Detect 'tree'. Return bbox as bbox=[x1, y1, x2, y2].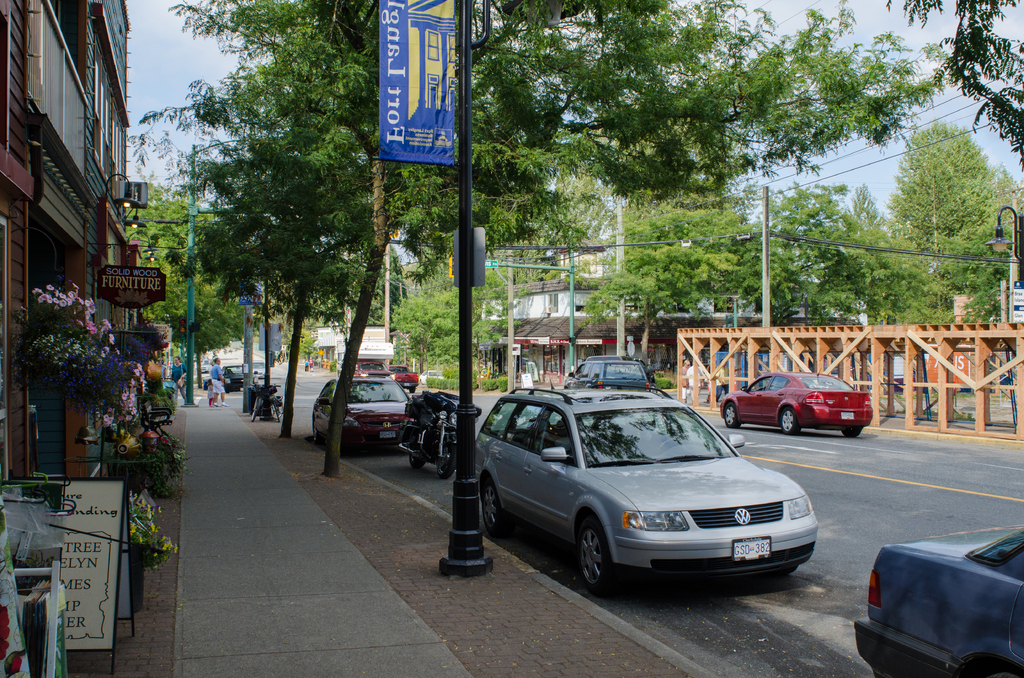
bbox=[185, 129, 374, 440].
